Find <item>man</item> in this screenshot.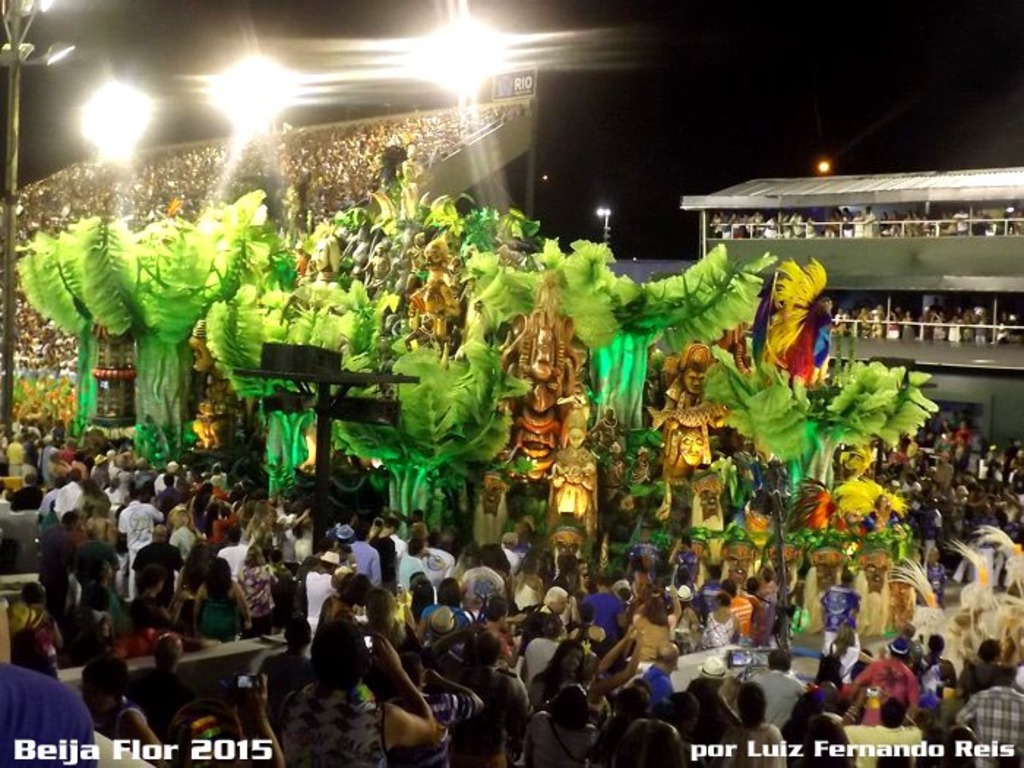
The bounding box for <item>man</item> is 750/652/806/733.
